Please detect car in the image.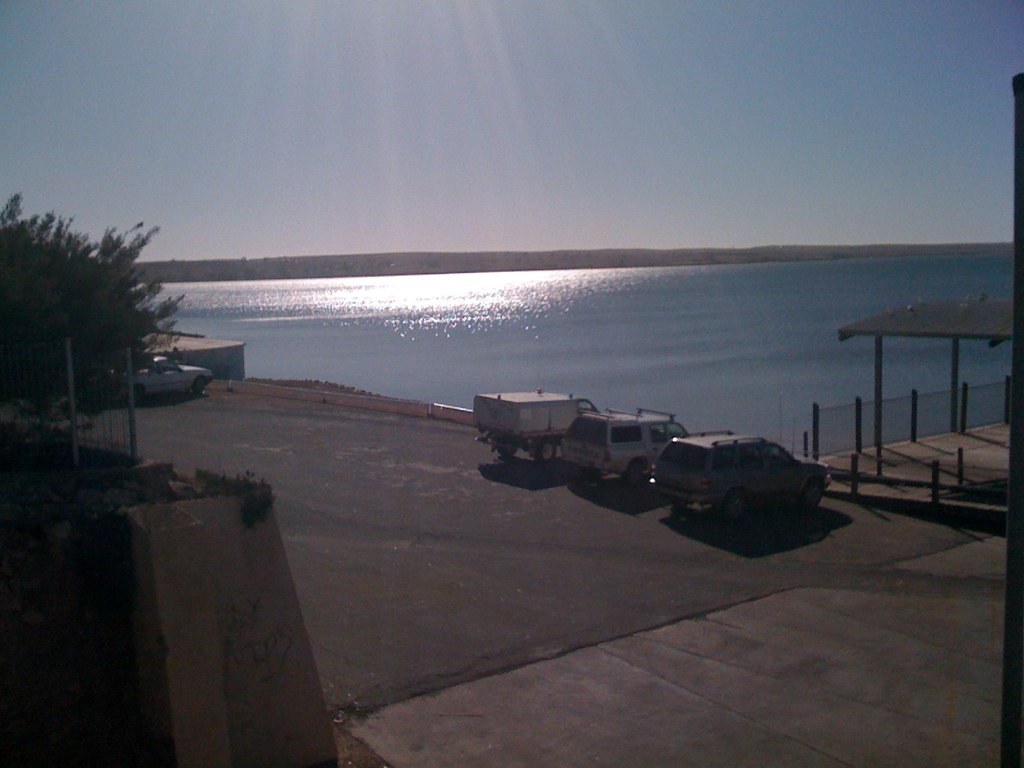
rect(103, 349, 216, 406).
